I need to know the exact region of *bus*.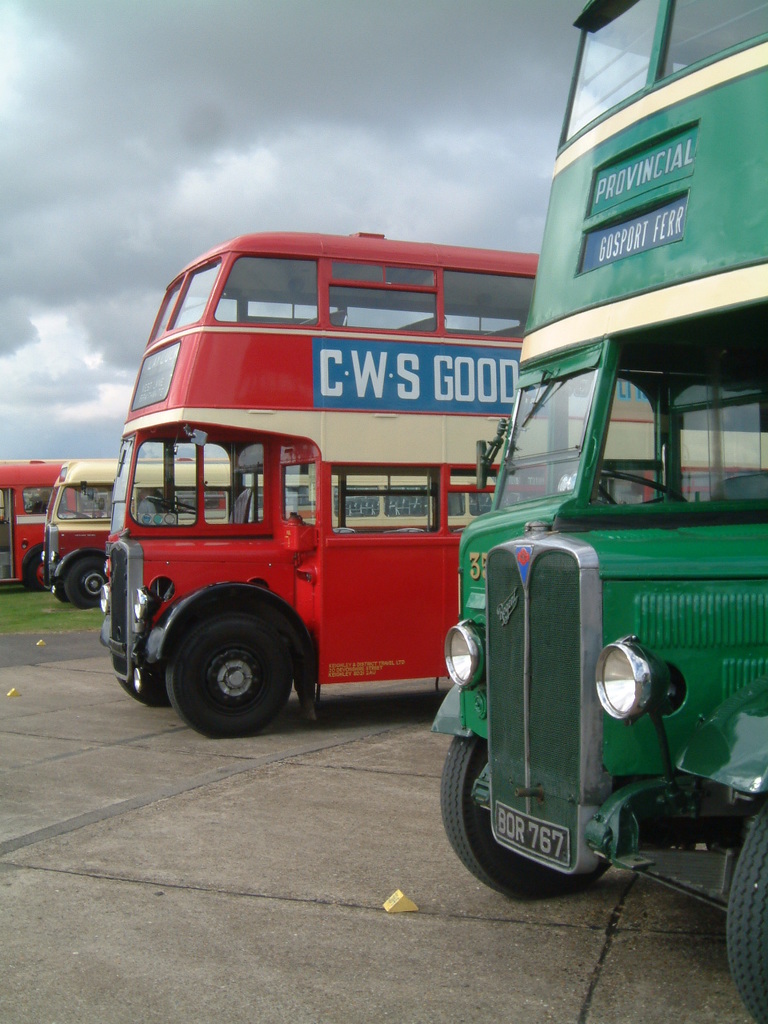
Region: [0,455,68,583].
